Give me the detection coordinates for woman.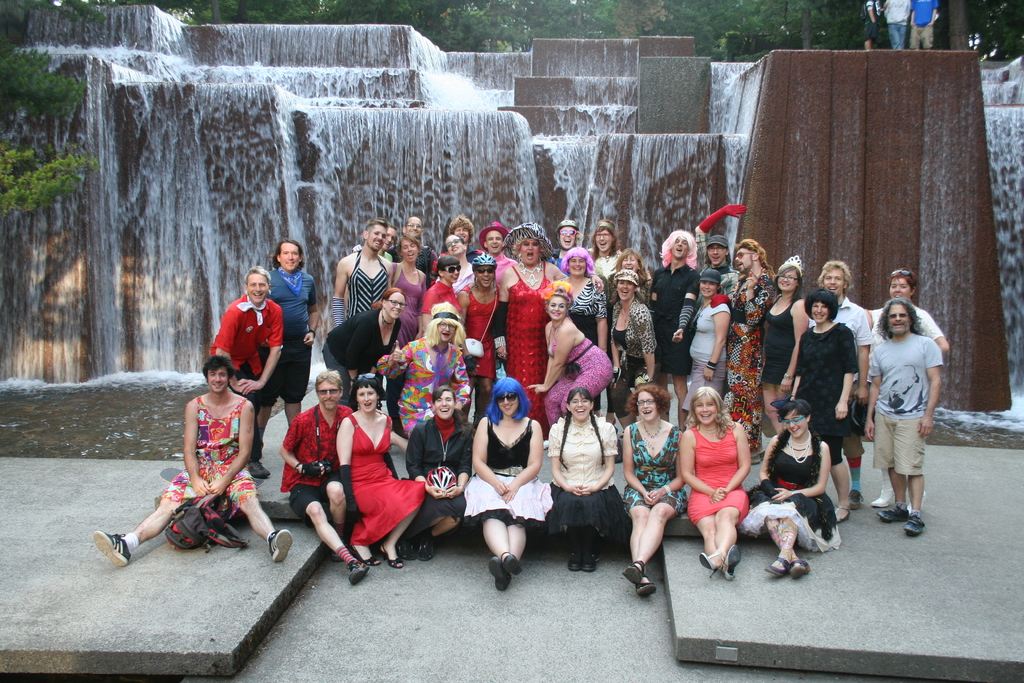
BBox(600, 263, 666, 412).
